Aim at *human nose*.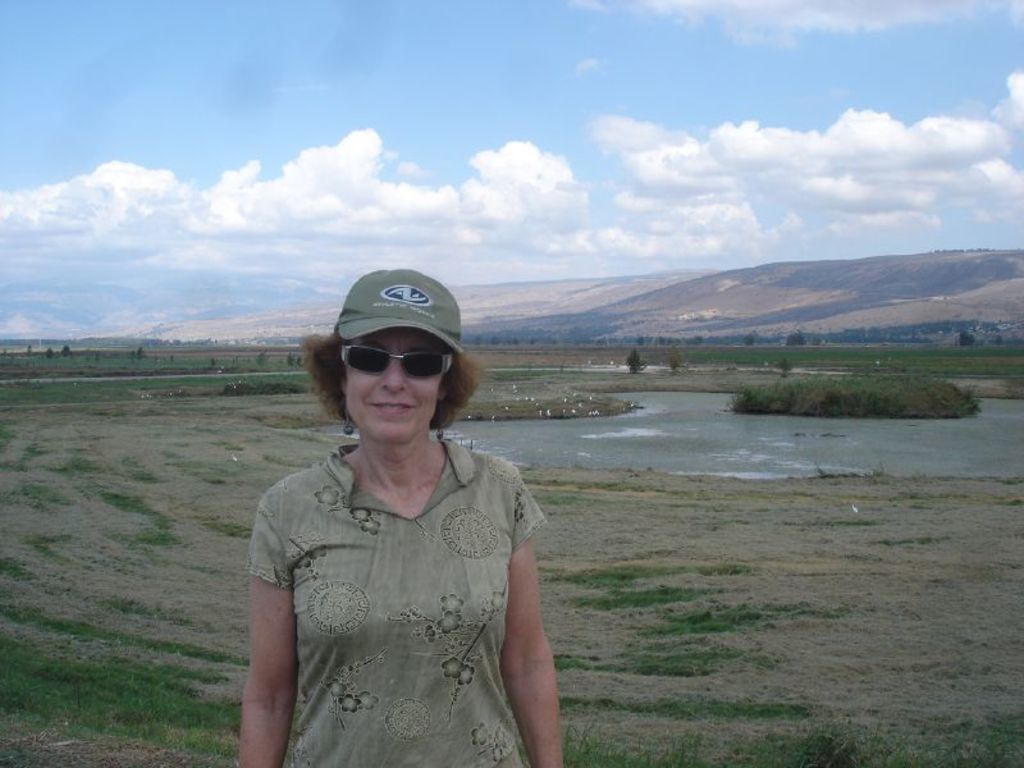
Aimed at bbox(378, 360, 404, 399).
